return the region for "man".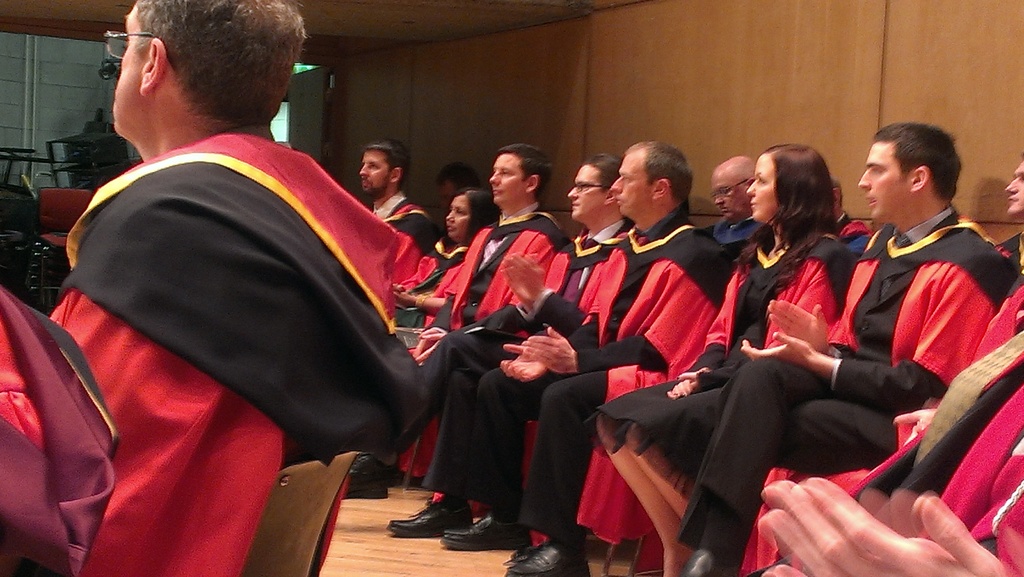
Rect(684, 118, 1018, 576).
